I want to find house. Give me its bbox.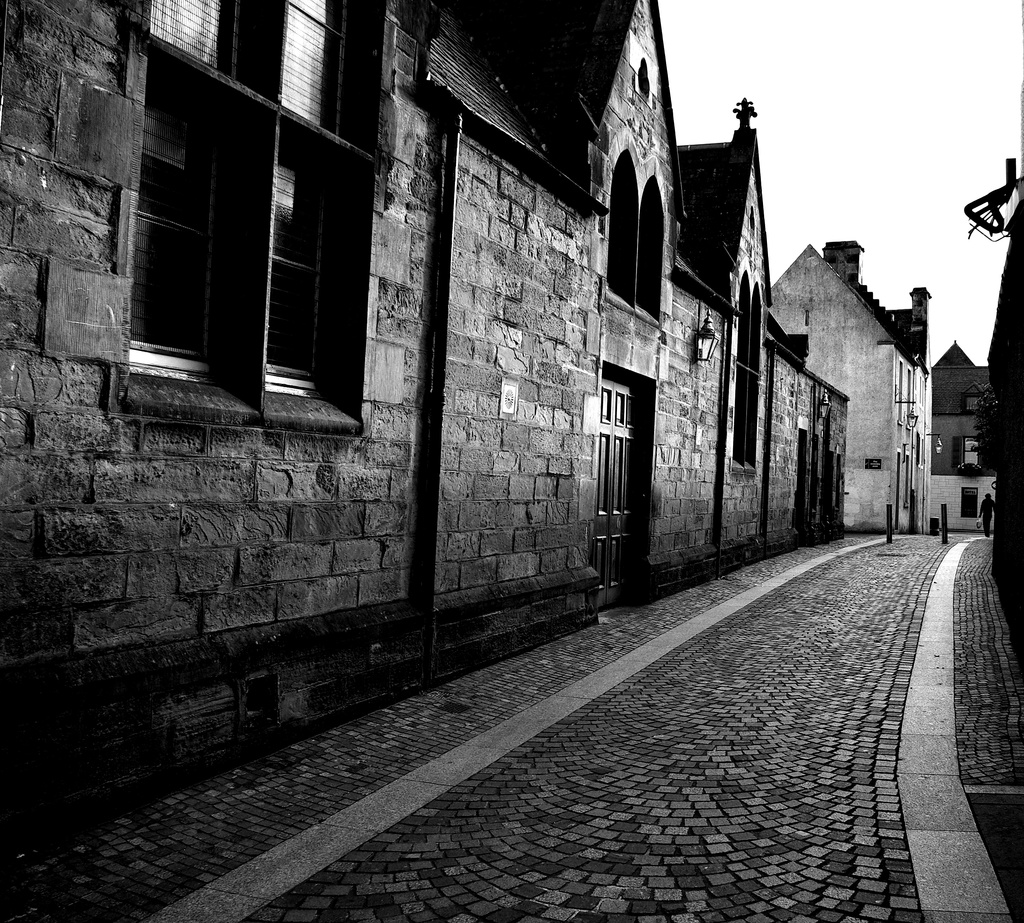
(x1=775, y1=237, x2=934, y2=536).
